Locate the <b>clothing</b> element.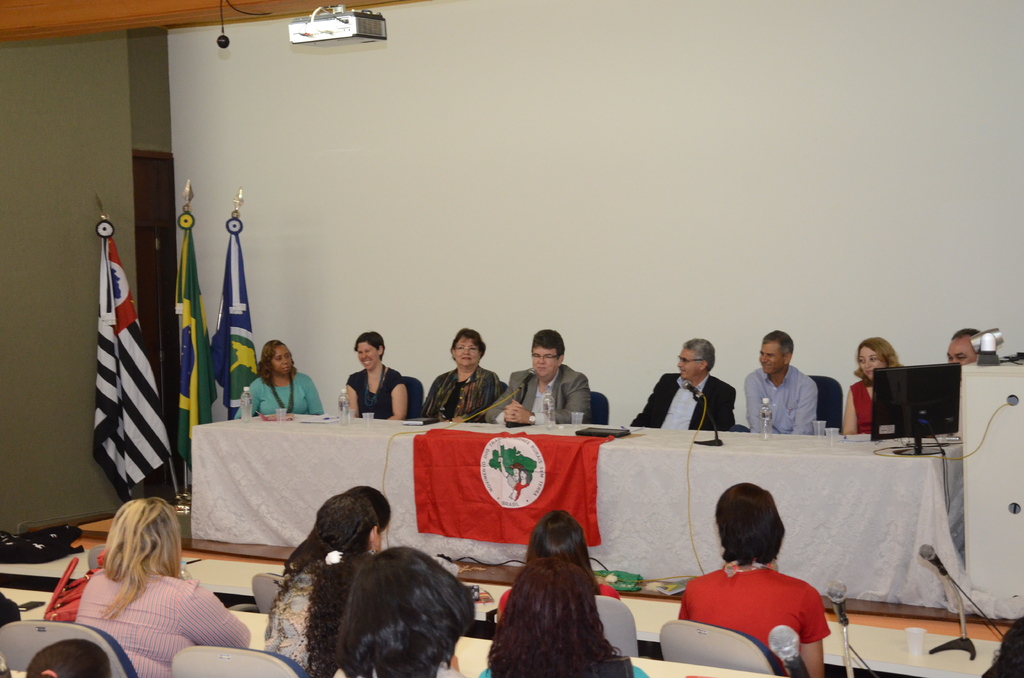
Element bbox: 485 363 596 425.
